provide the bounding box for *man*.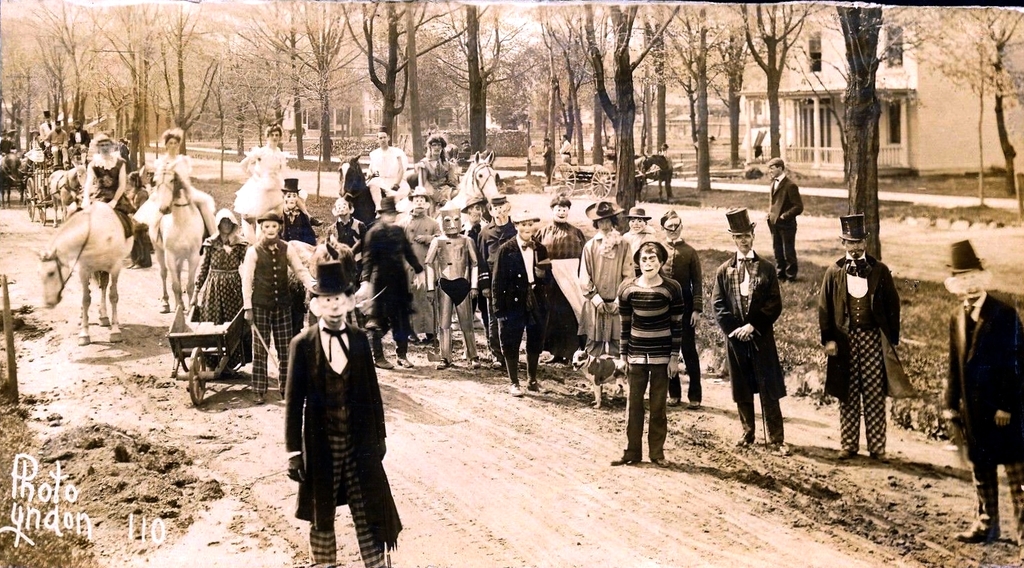
x1=491, y1=204, x2=555, y2=395.
